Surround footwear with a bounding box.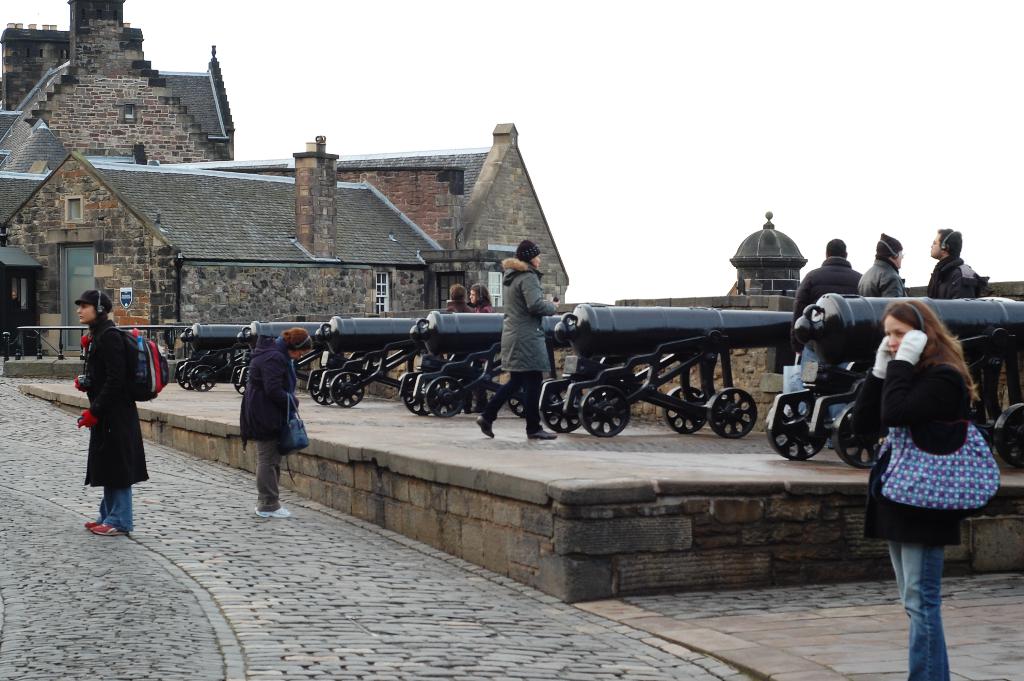
(left=529, top=426, right=556, bottom=443).
